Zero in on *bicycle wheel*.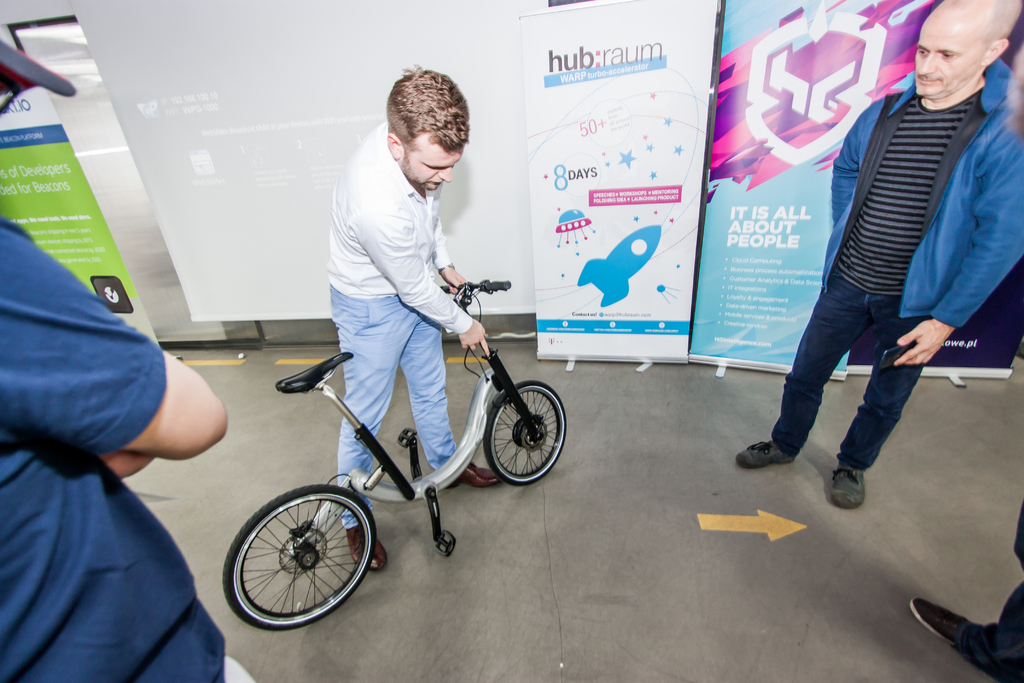
Zeroed in: 479/378/568/487.
